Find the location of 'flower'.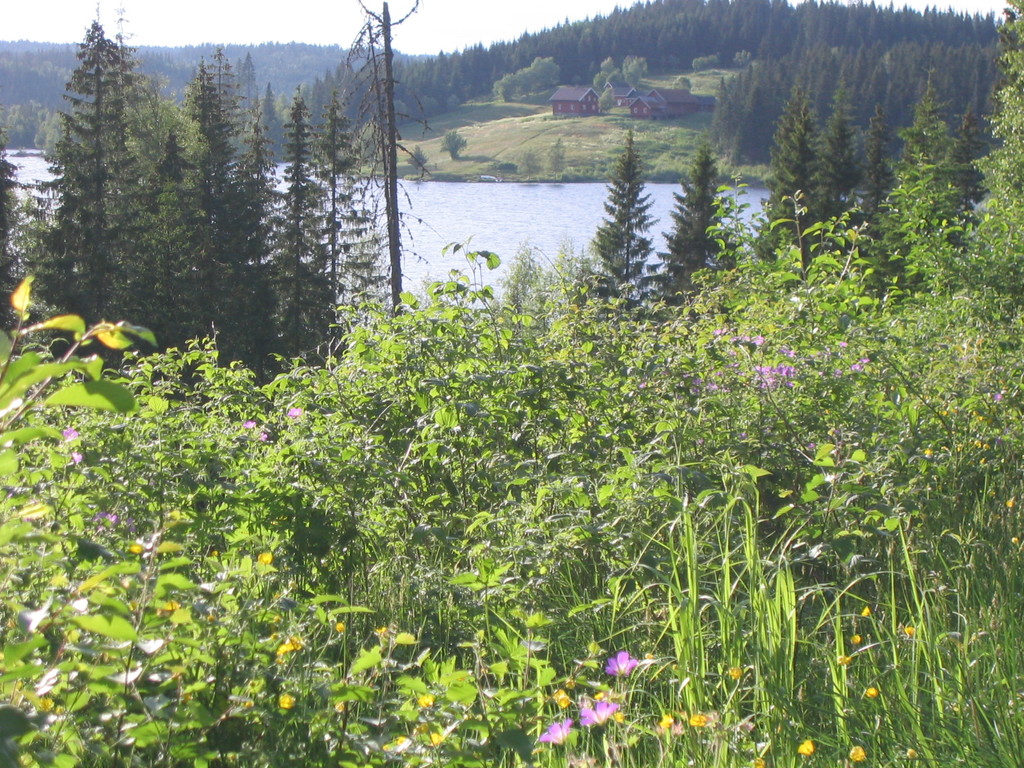
Location: 598/648/640/676.
